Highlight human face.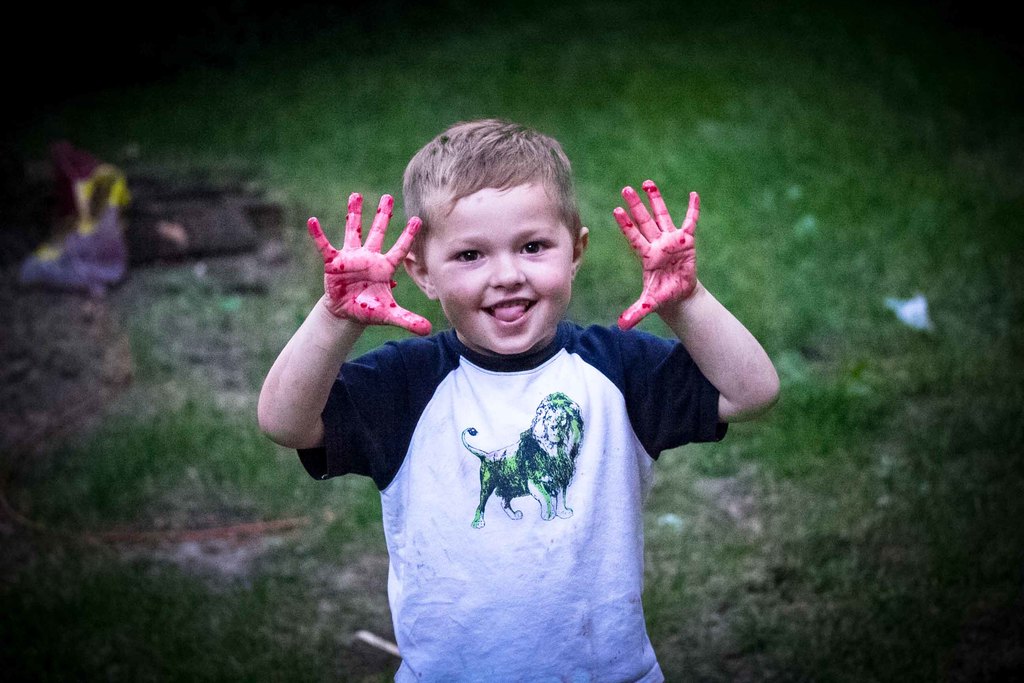
Highlighted region: select_region(429, 181, 573, 356).
